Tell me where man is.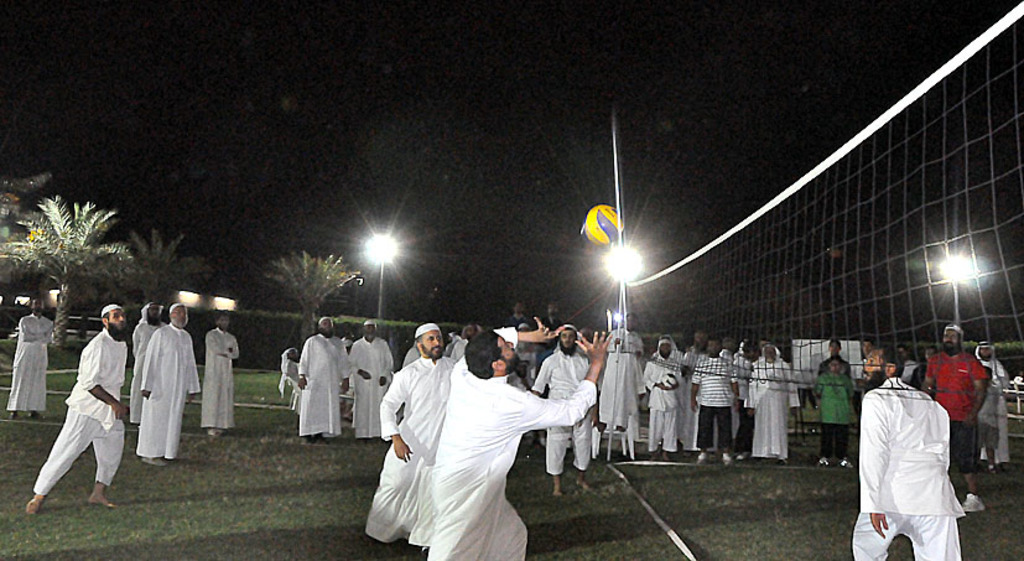
man is at [974, 338, 1008, 471].
